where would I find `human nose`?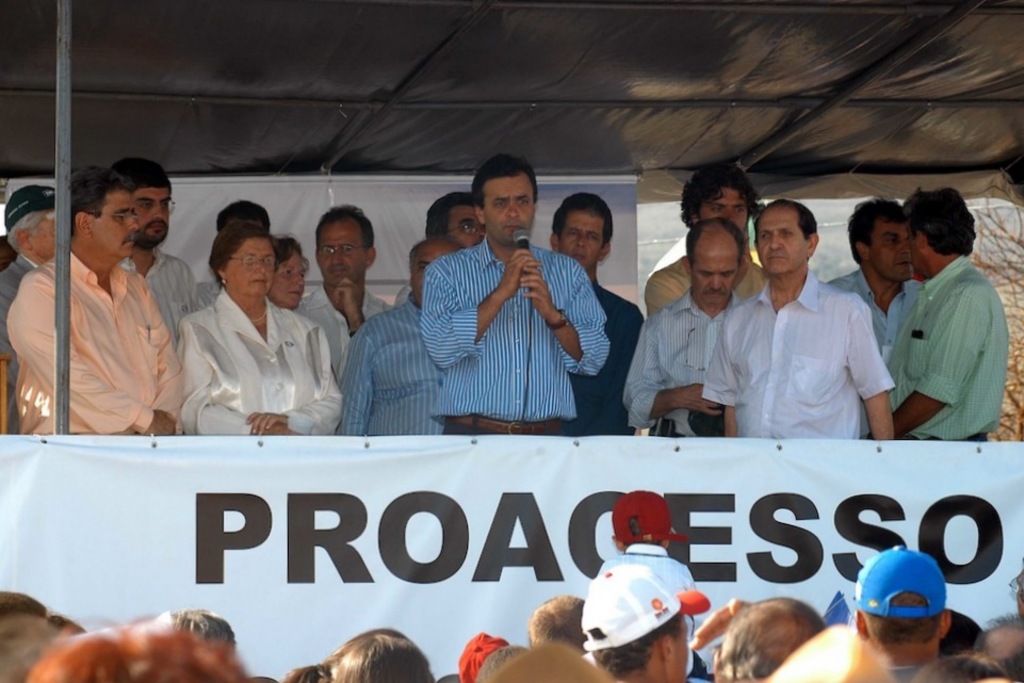
At <bbox>126, 215, 141, 228</bbox>.
